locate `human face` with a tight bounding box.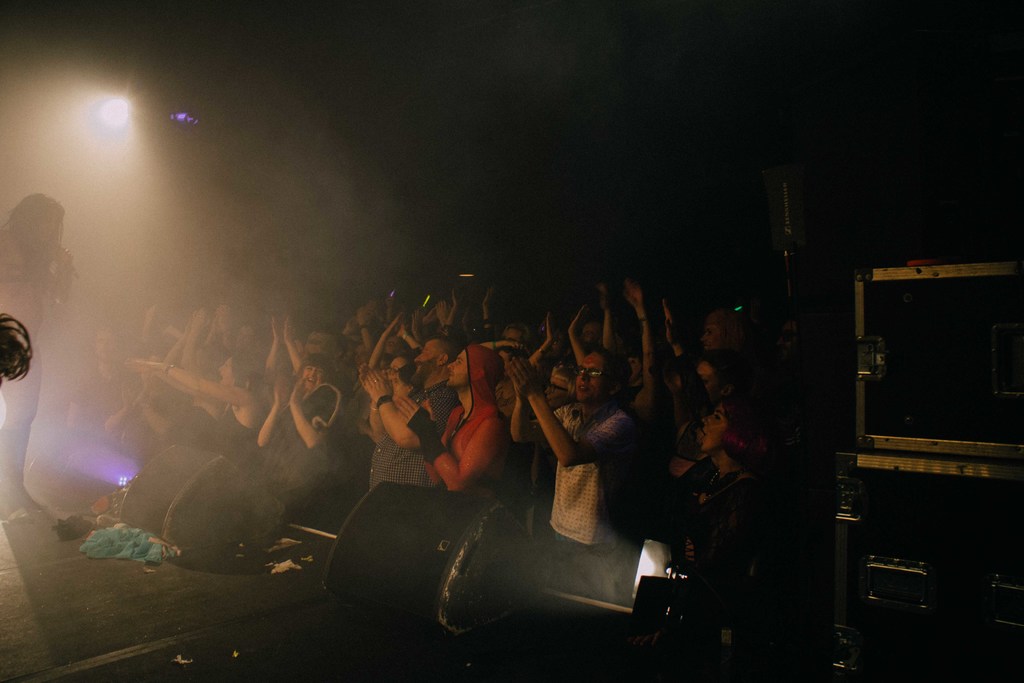
pyautogui.locateOnScreen(392, 370, 410, 401).
